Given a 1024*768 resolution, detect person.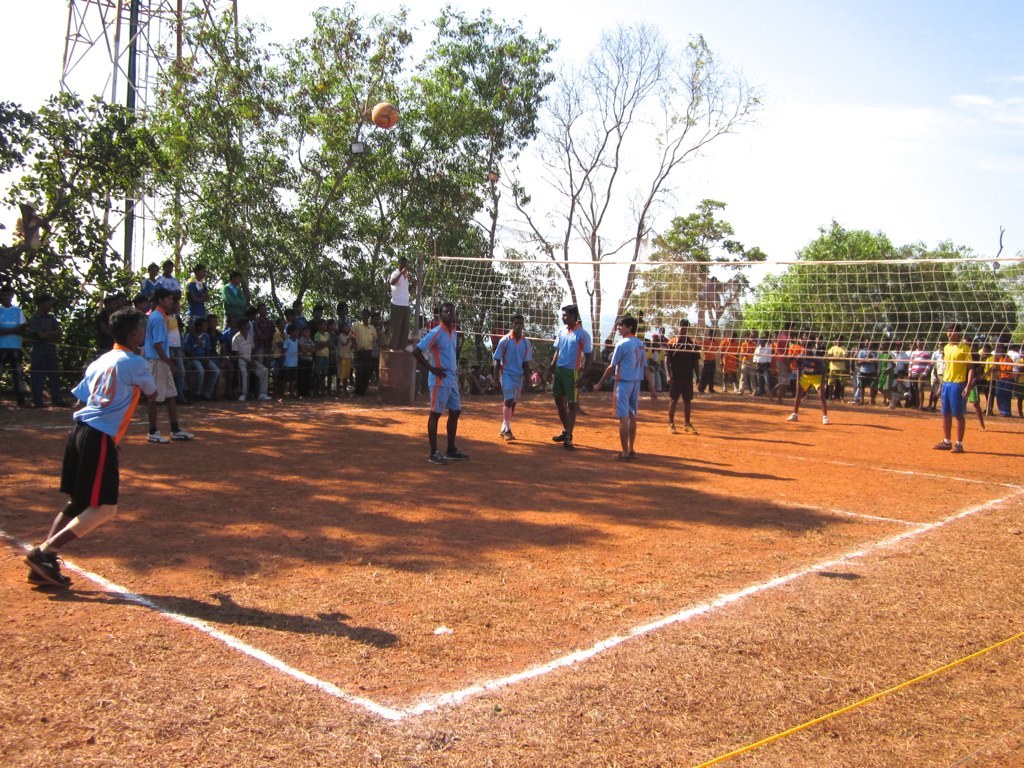
(812, 332, 826, 361).
